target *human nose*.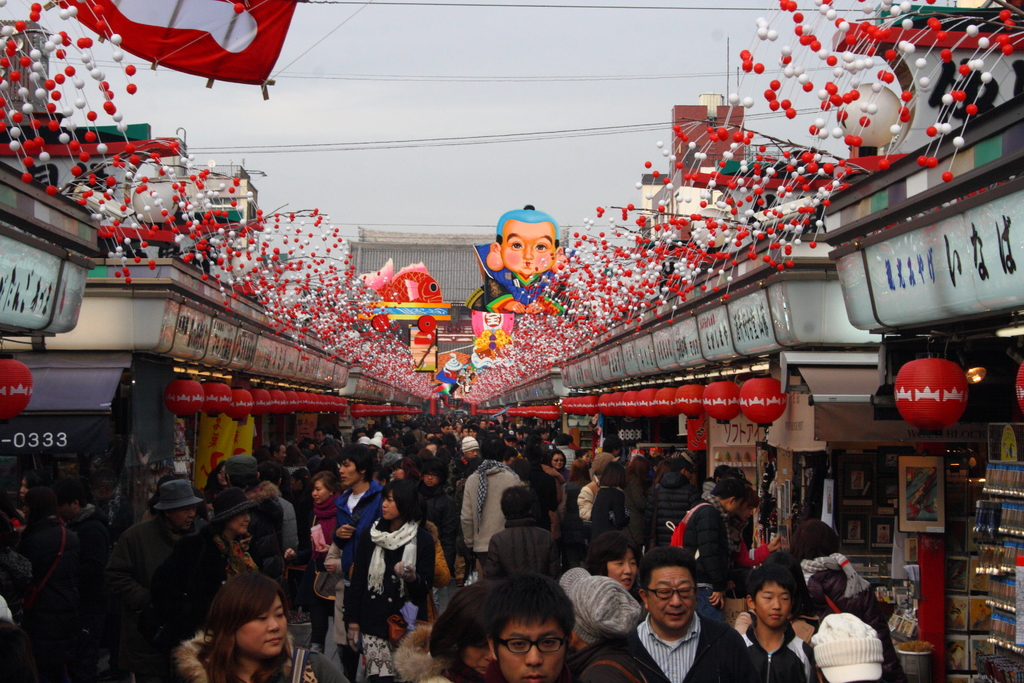
Target region: Rect(380, 502, 387, 508).
